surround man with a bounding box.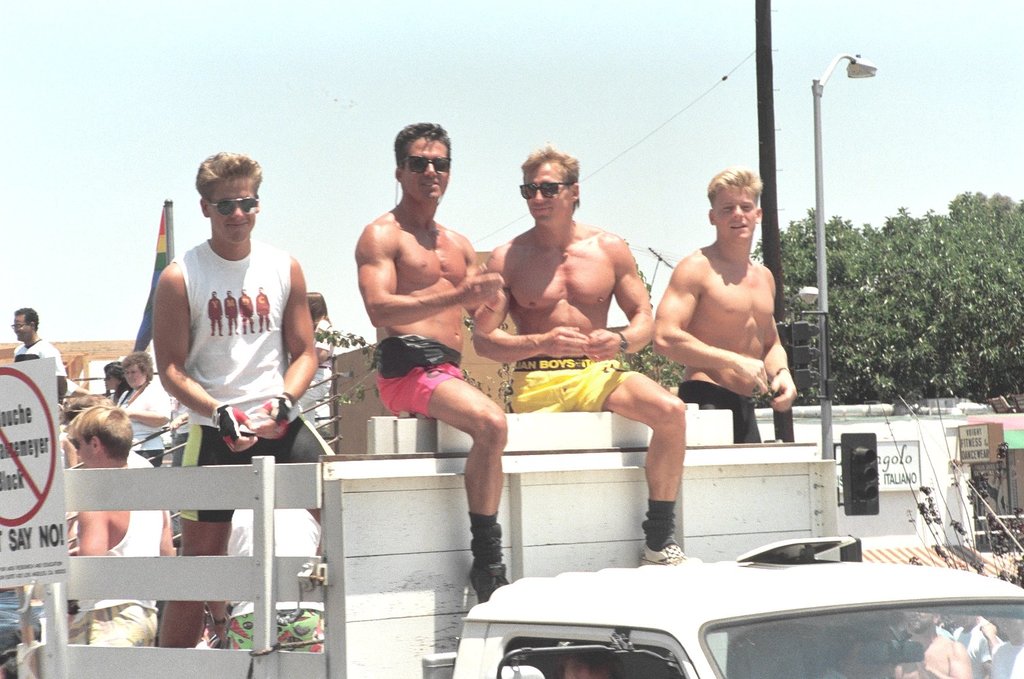
bbox(655, 163, 802, 466).
